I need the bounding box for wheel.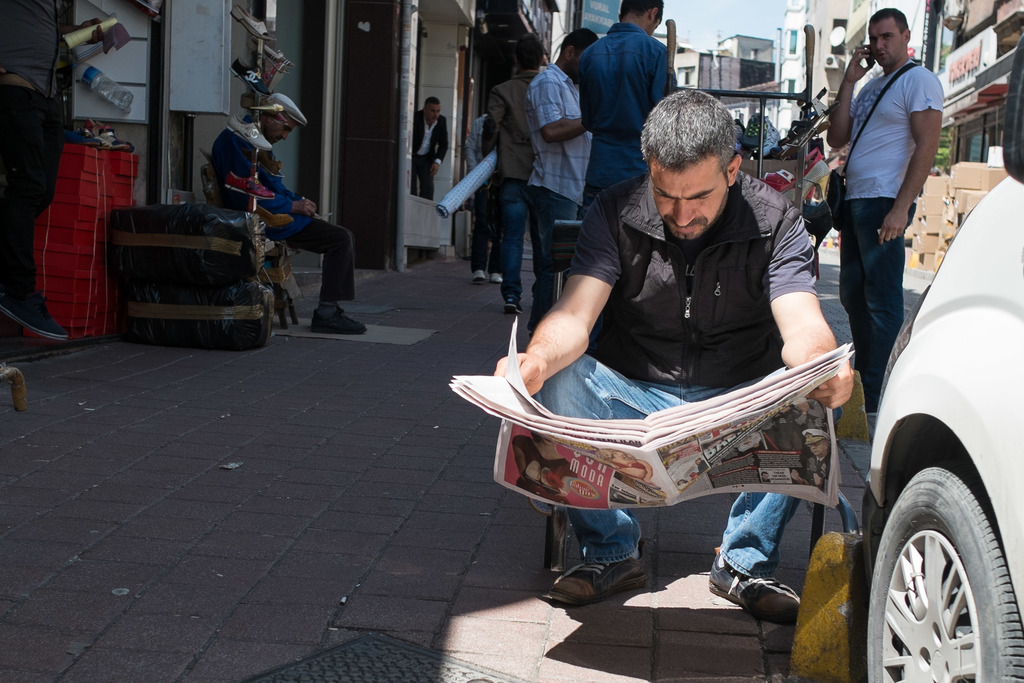
Here it is: [x1=866, y1=457, x2=1023, y2=682].
